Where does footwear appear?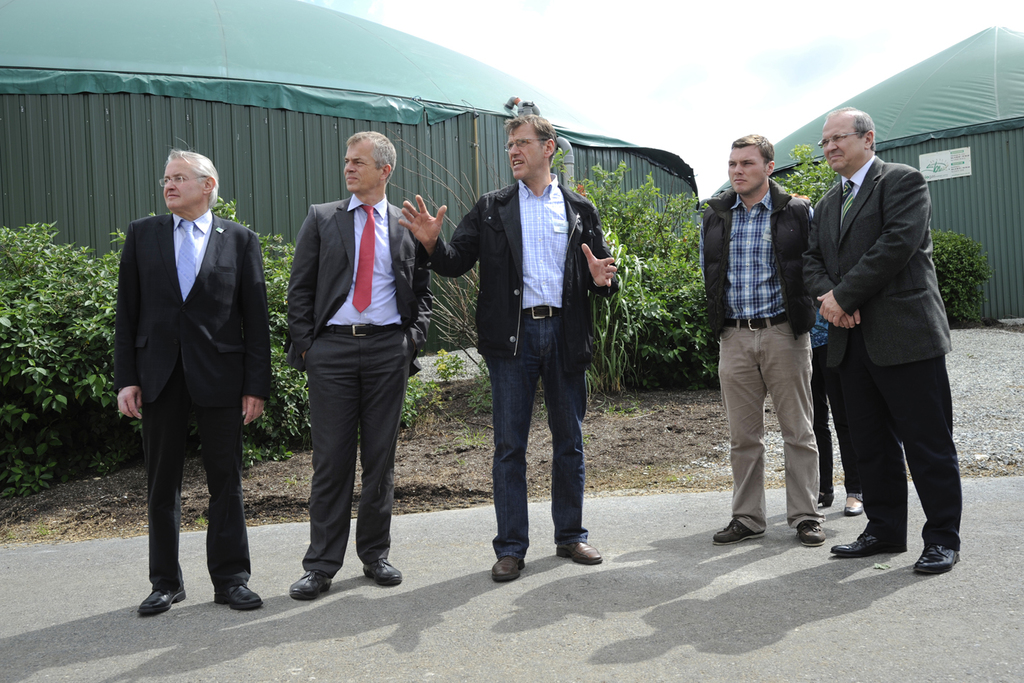
Appears at 827, 533, 899, 554.
